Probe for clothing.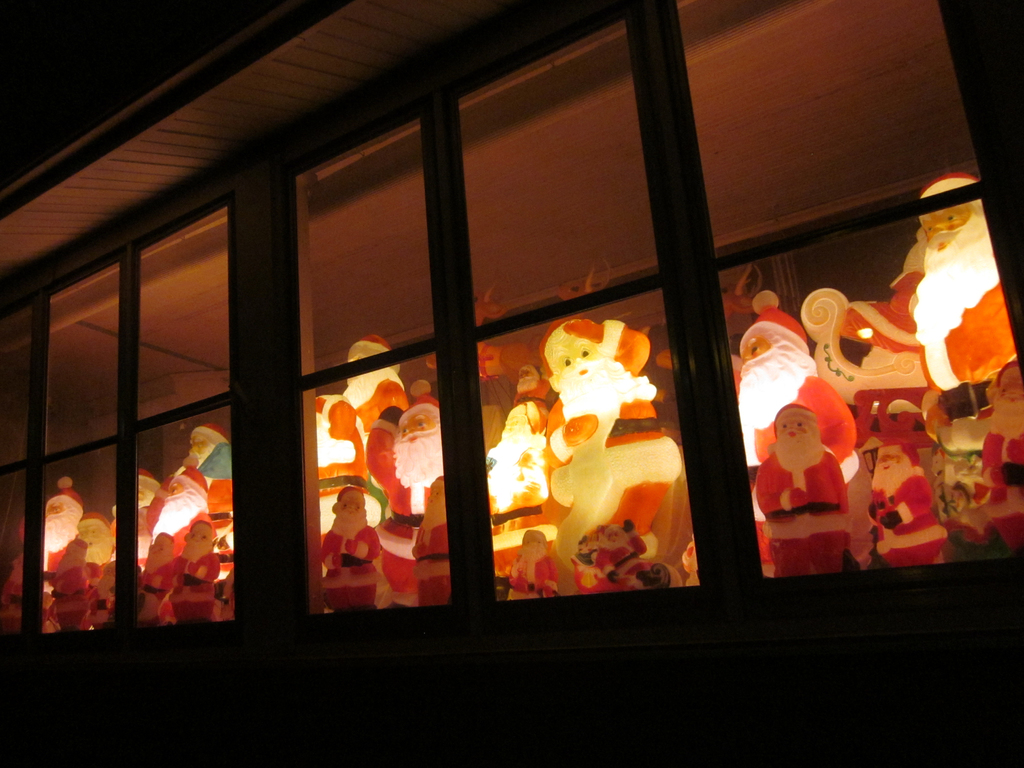
Probe result: 50 578 93 637.
